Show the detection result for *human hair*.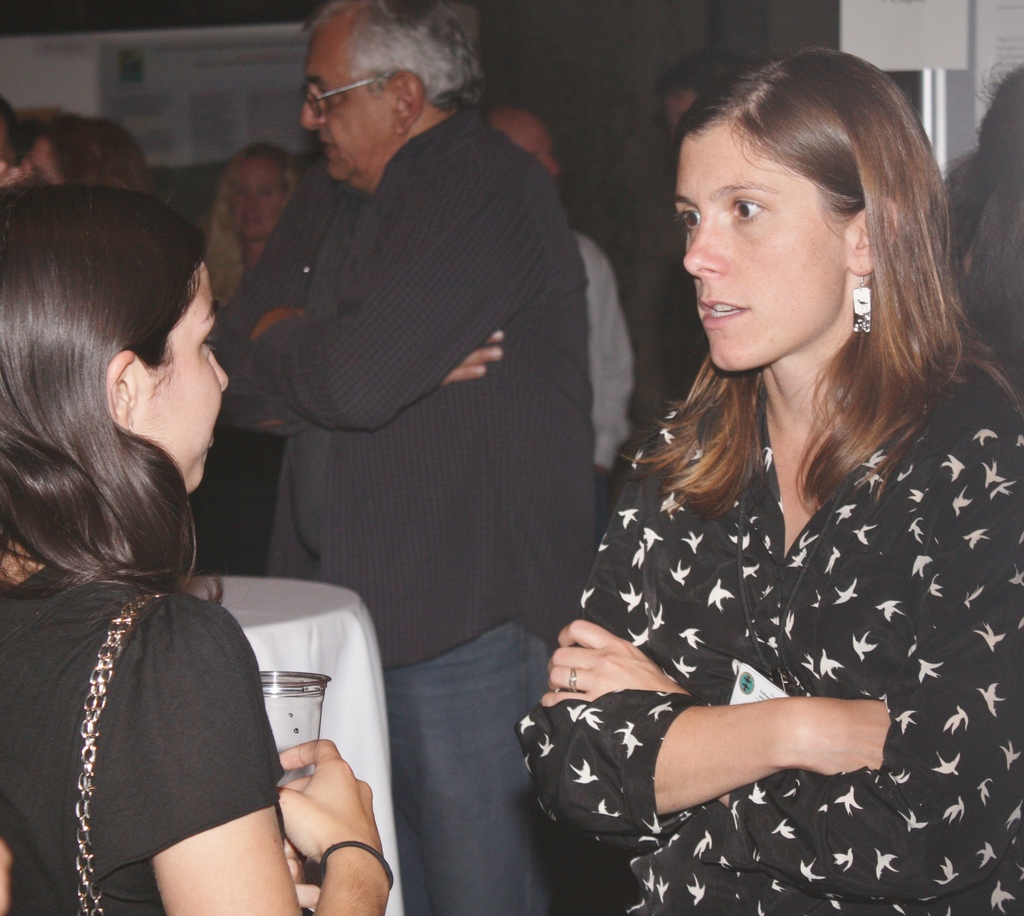
[653, 49, 747, 95].
